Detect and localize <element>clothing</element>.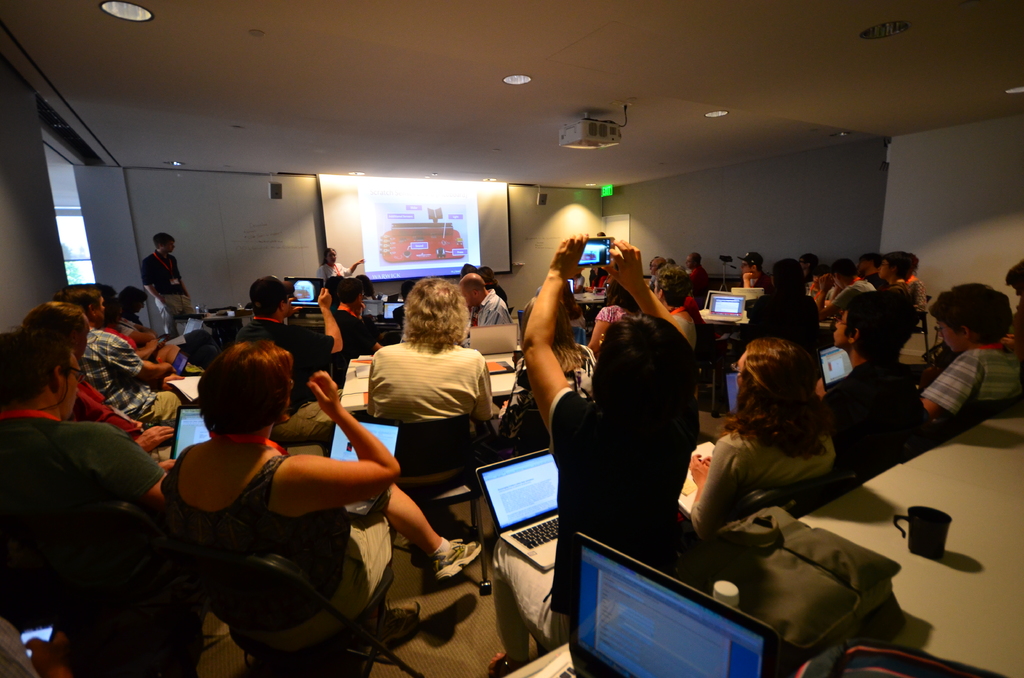
Localized at box=[740, 274, 769, 290].
